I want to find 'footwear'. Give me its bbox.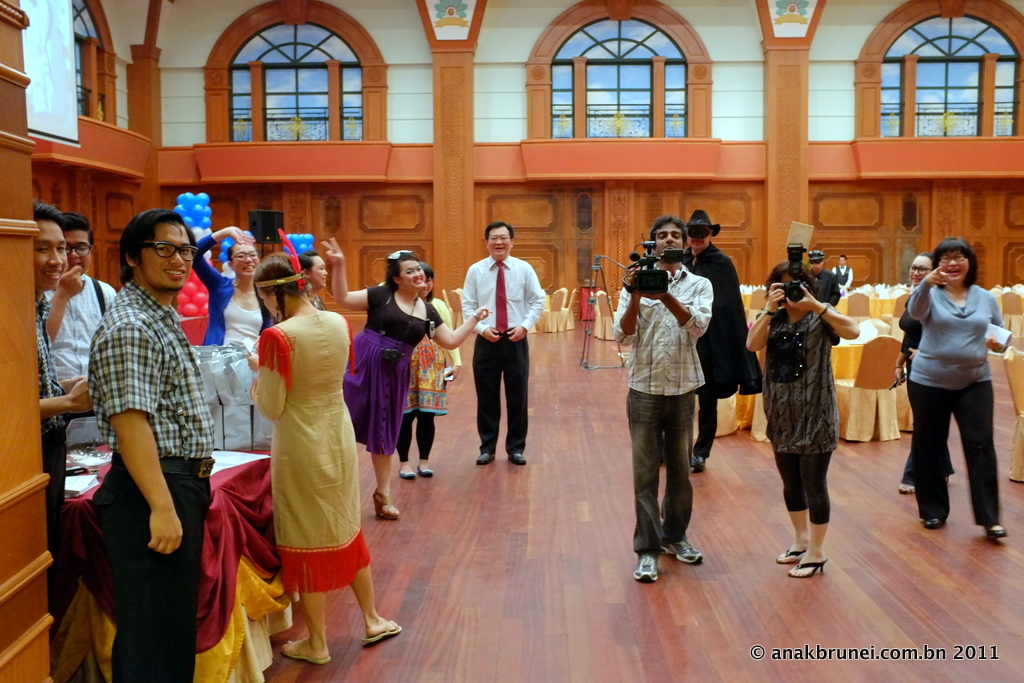
locate(476, 453, 496, 464).
